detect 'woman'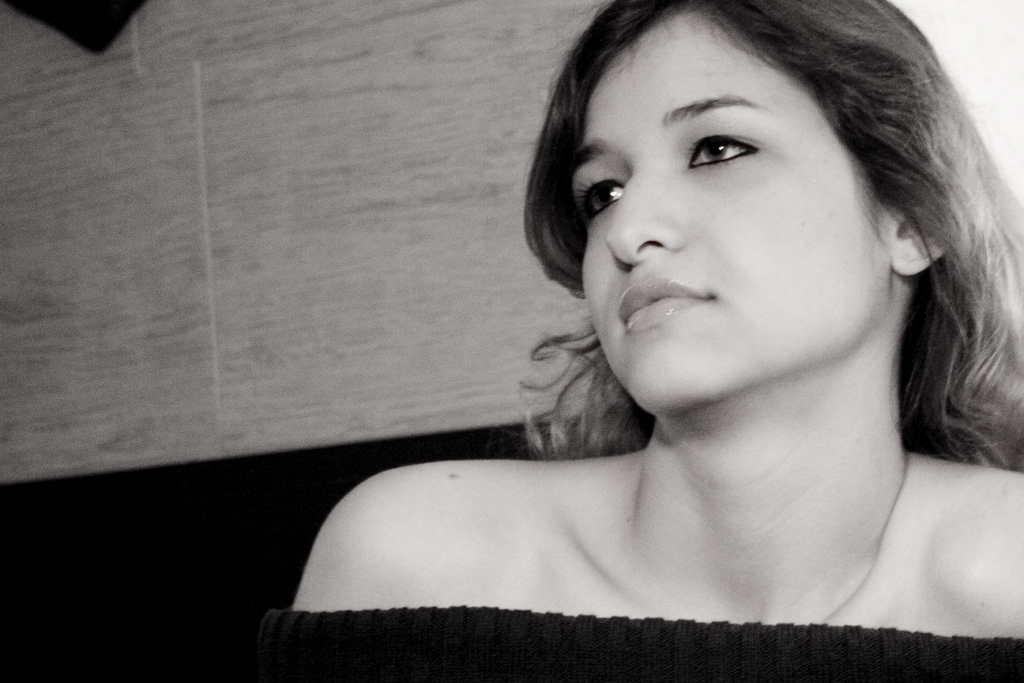
x1=244, y1=0, x2=1023, y2=682
